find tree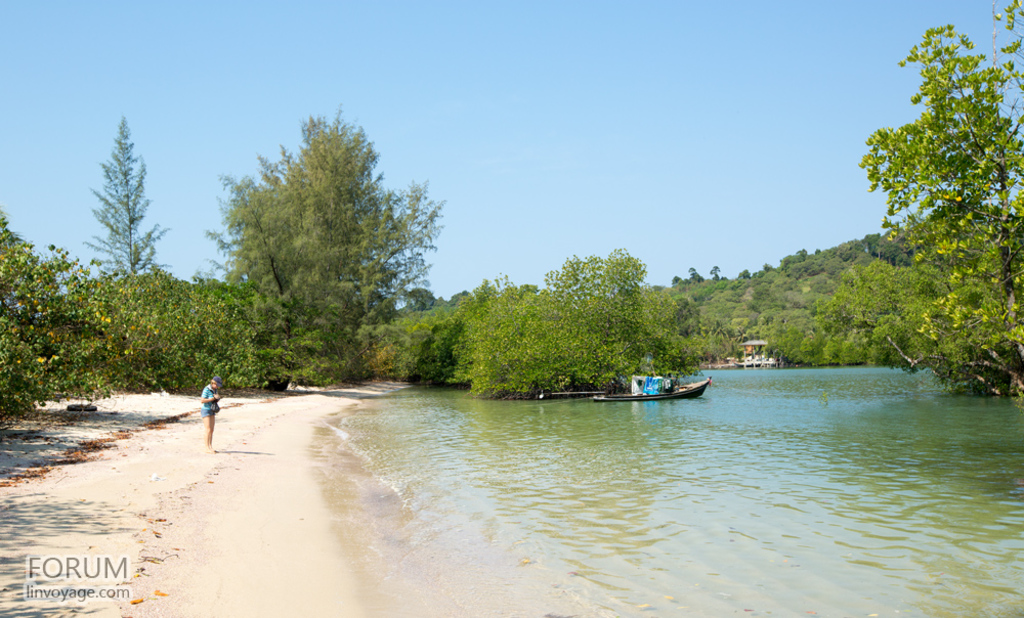
region(89, 103, 171, 387)
